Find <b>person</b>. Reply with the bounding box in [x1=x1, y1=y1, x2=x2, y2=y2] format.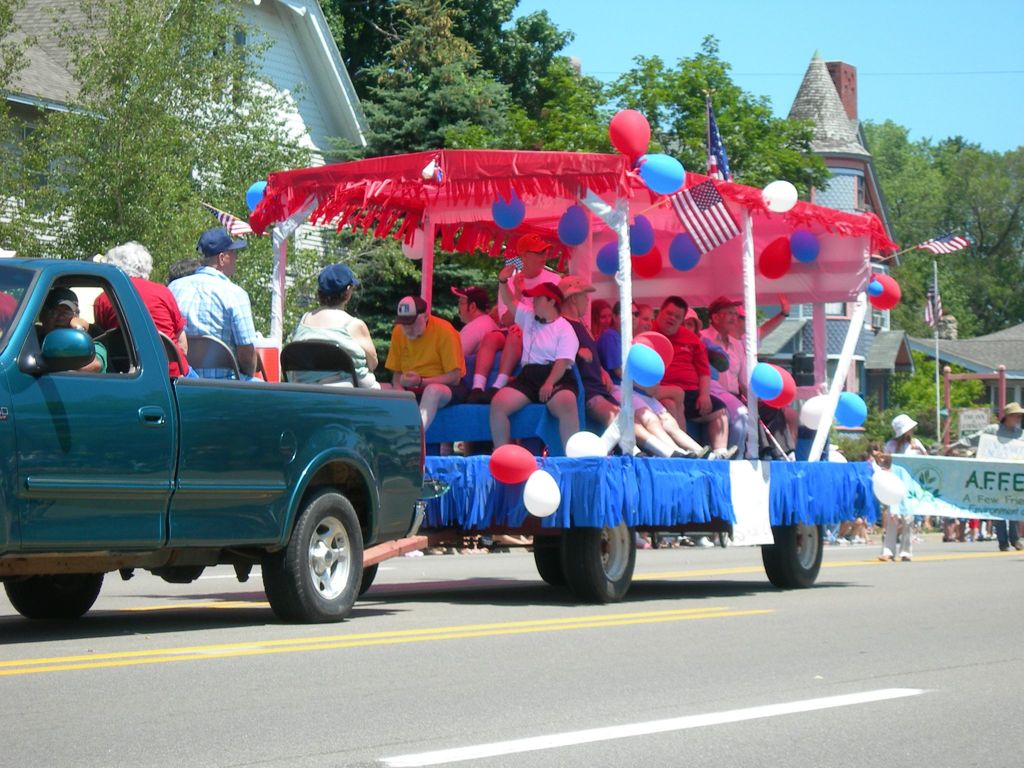
[x1=492, y1=276, x2=577, y2=460].
